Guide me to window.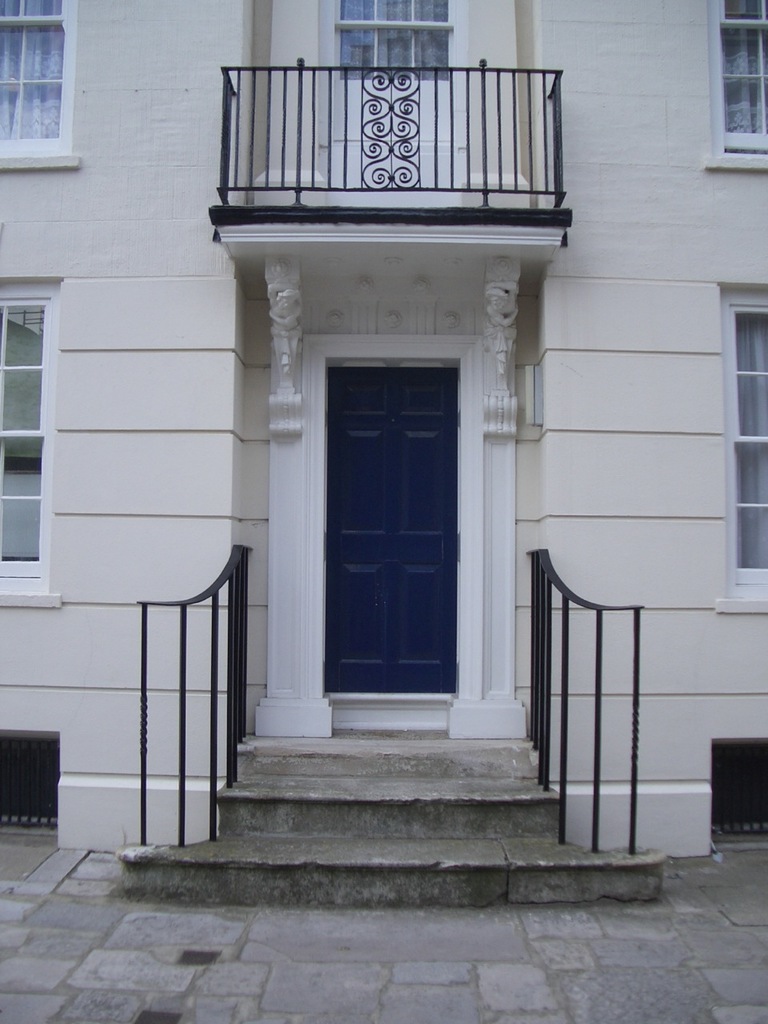
Guidance: select_region(0, 282, 64, 614).
